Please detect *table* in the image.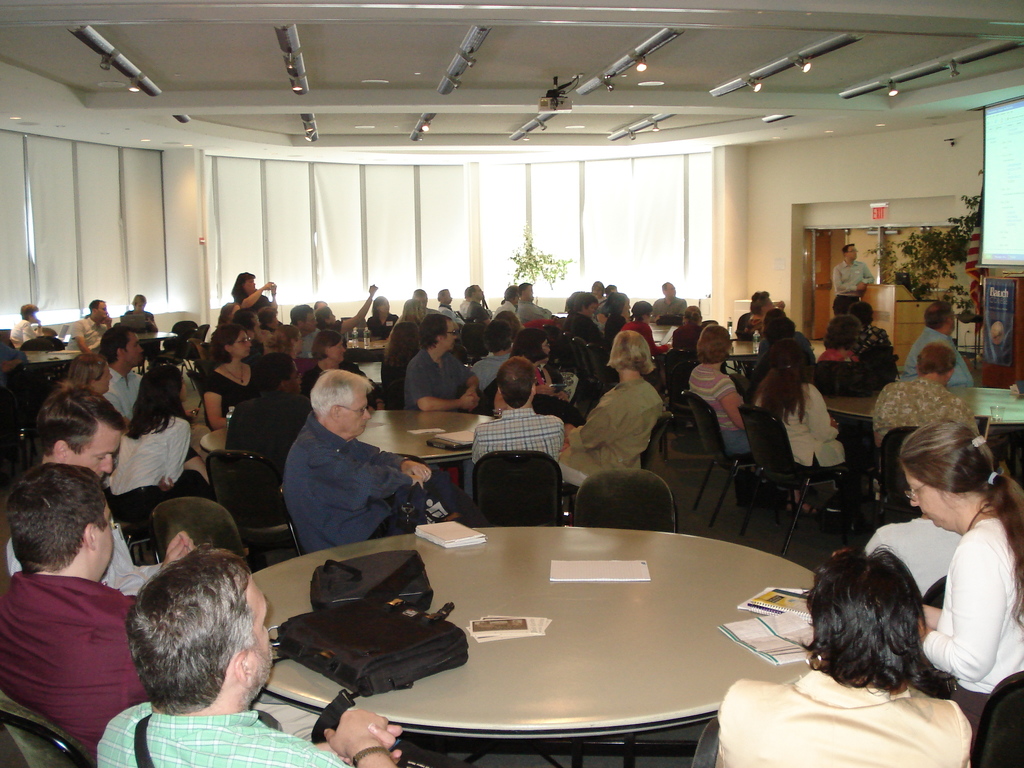
826/388/1023/431.
